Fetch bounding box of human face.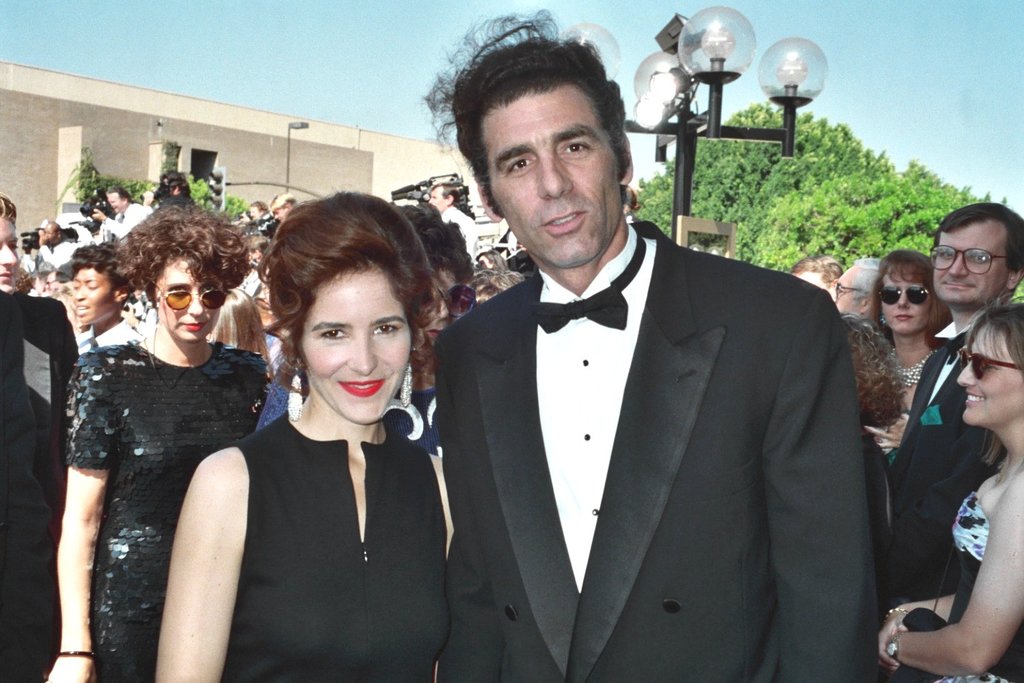
Bbox: [x1=932, y1=220, x2=1010, y2=303].
